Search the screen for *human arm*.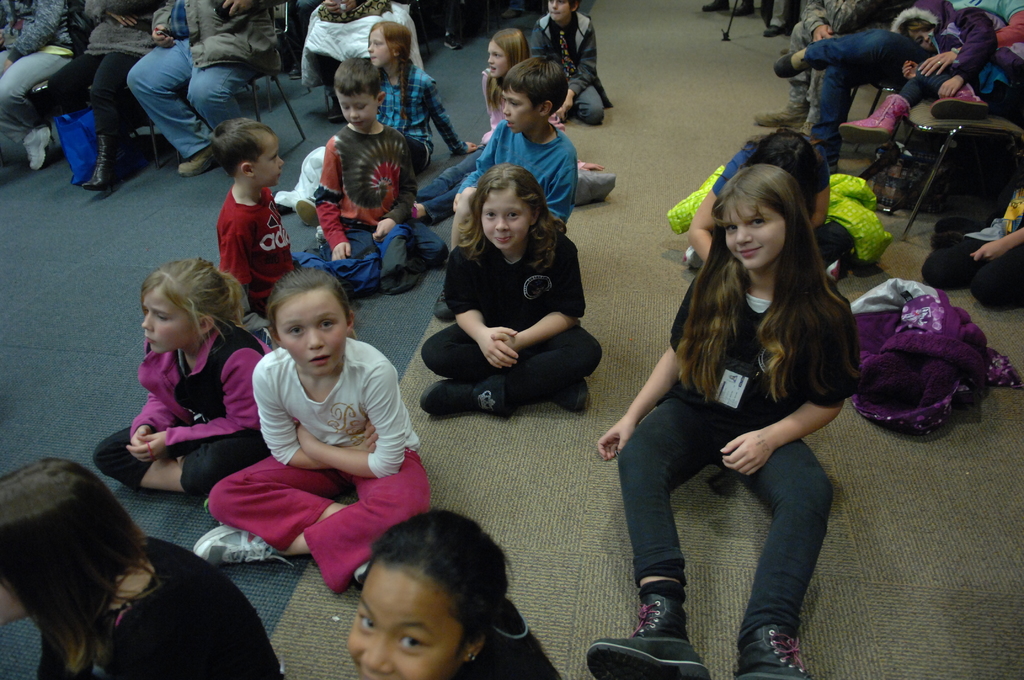
Found at 687 150 745 263.
